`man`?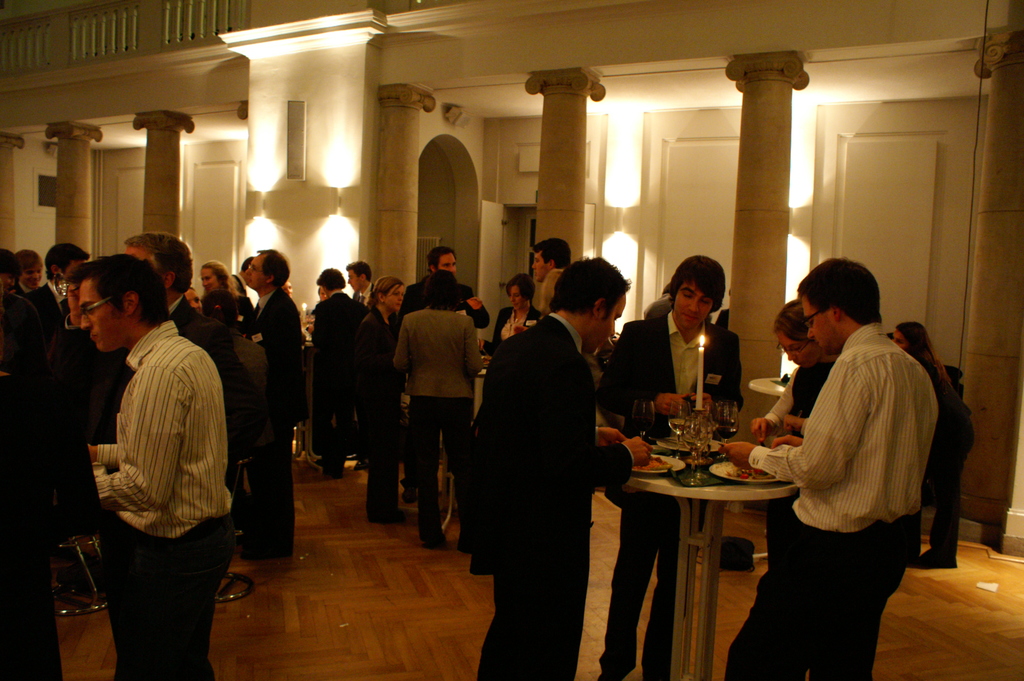
region(394, 277, 480, 548)
